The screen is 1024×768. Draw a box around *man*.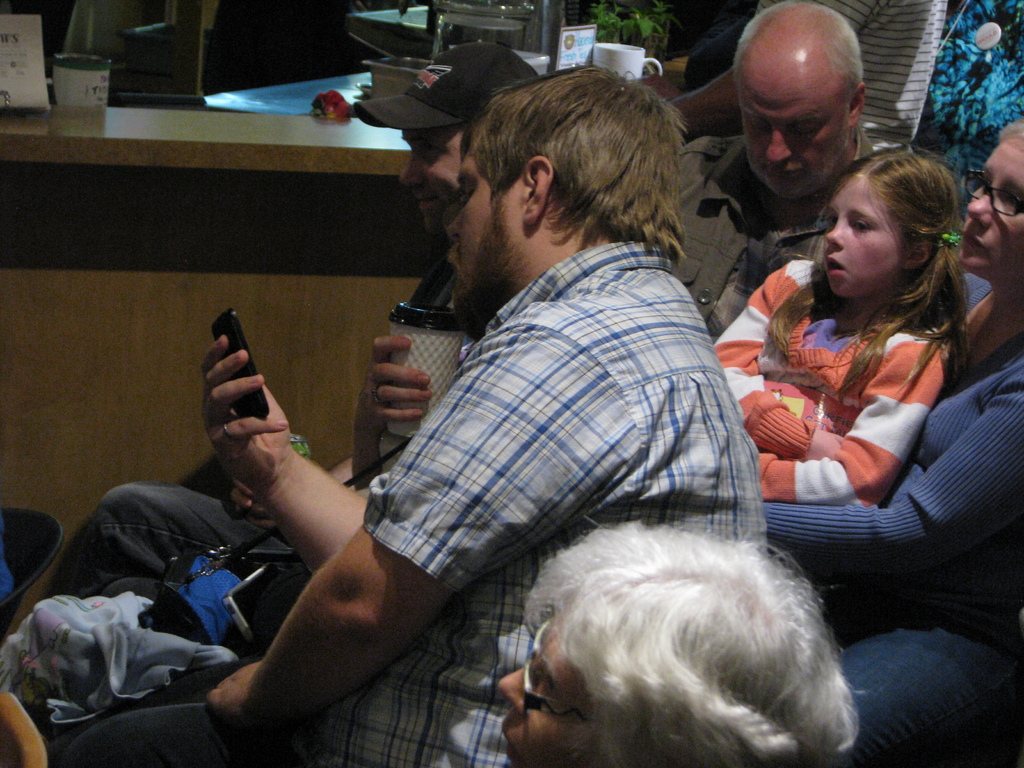
locate(667, 1, 876, 345).
